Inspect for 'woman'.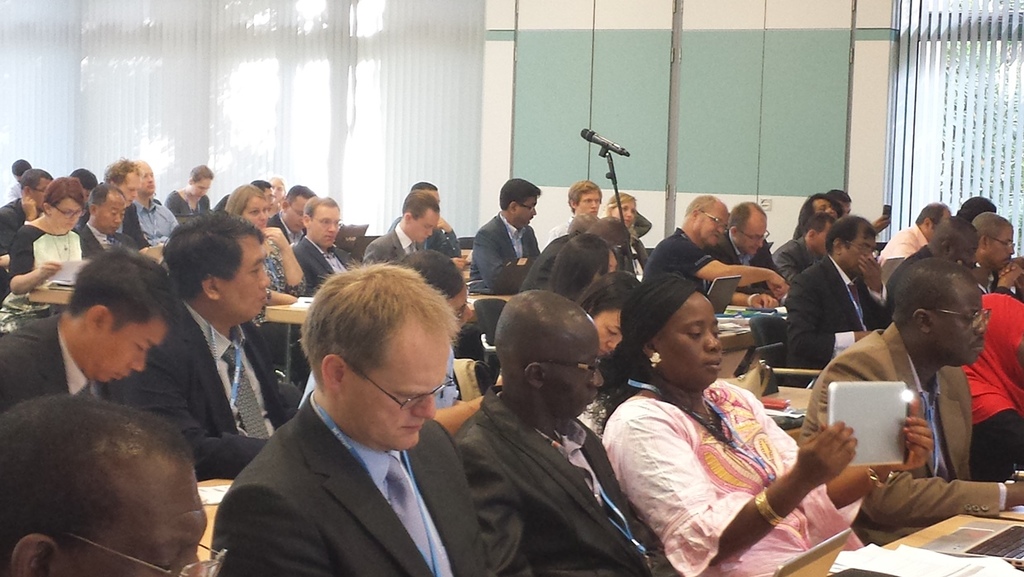
Inspection: [x1=495, y1=271, x2=641, y2=430].
